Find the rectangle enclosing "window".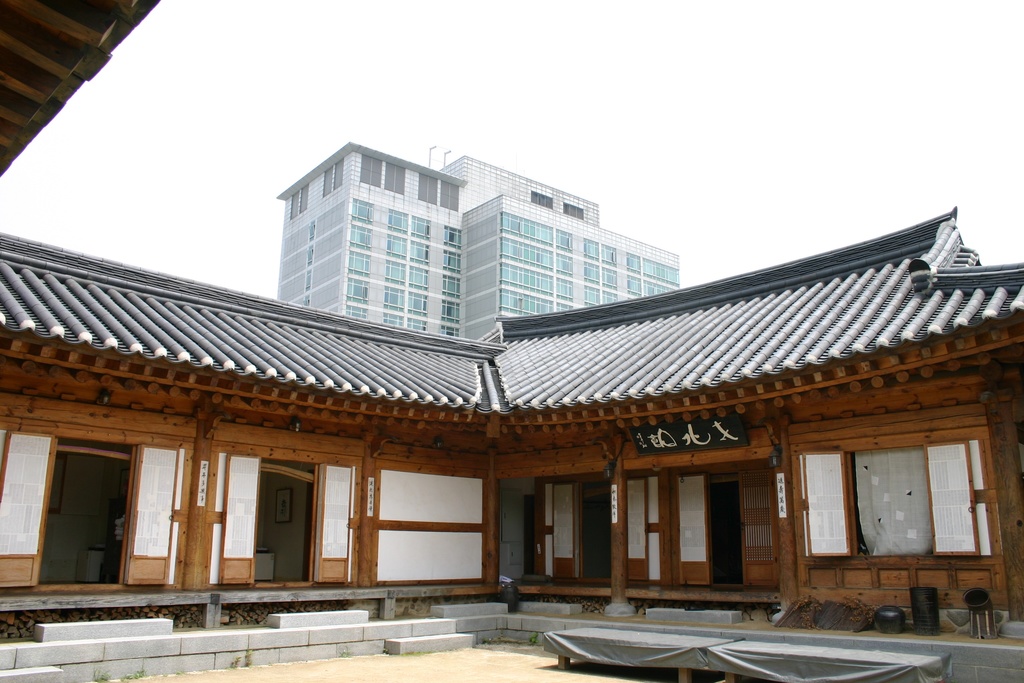
box=[404, 288, 430, 318].
